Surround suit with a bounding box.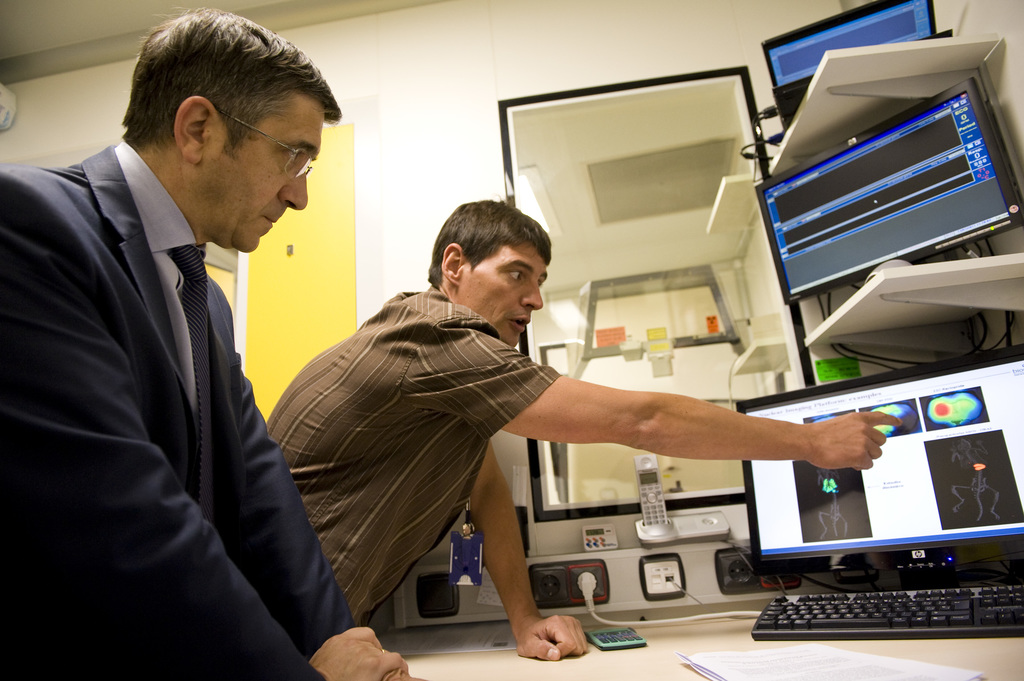
x1=79 y1=41 x2=401 y2=667.
